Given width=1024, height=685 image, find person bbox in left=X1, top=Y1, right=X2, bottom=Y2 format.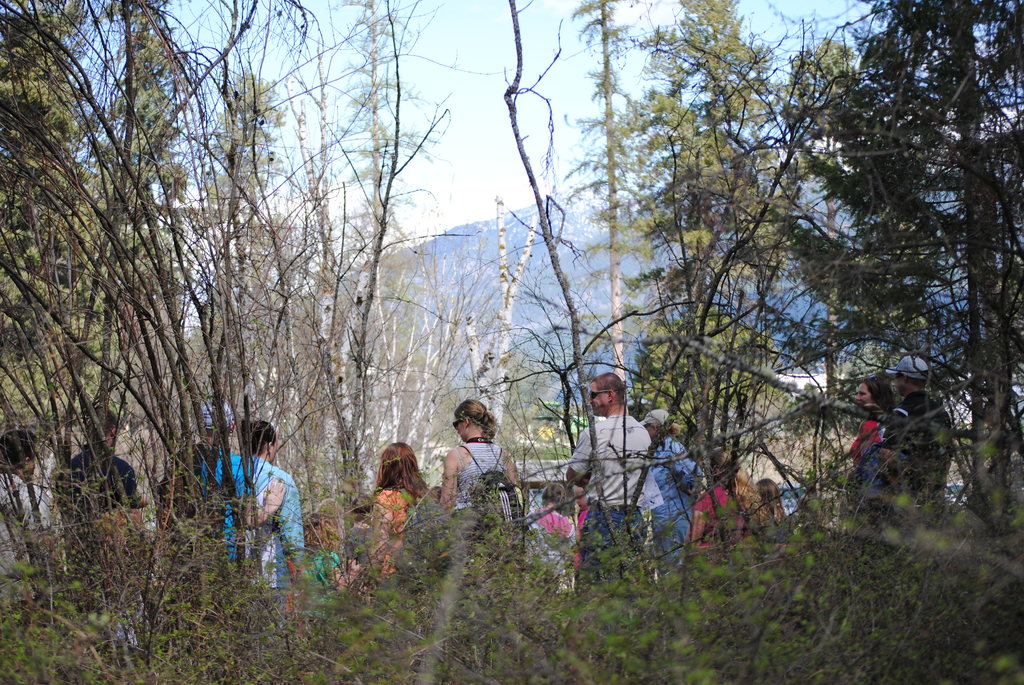
left=830, top=373, right=902, bottom=534.
